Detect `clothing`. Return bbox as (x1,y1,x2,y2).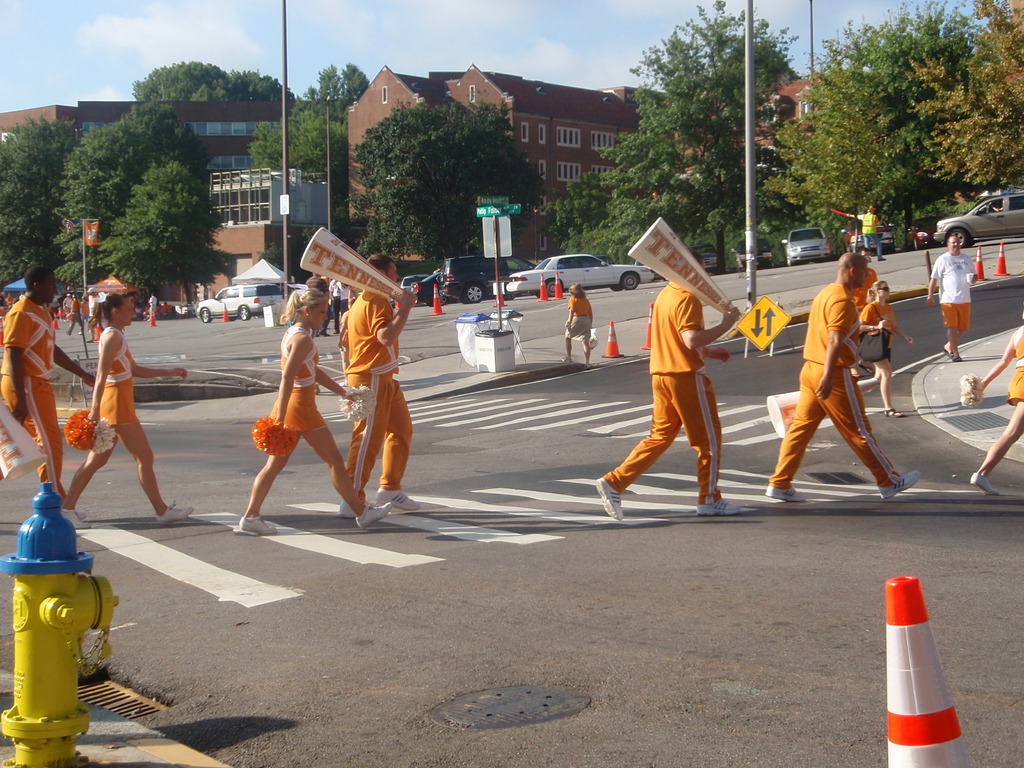
(266,319,326,442).
